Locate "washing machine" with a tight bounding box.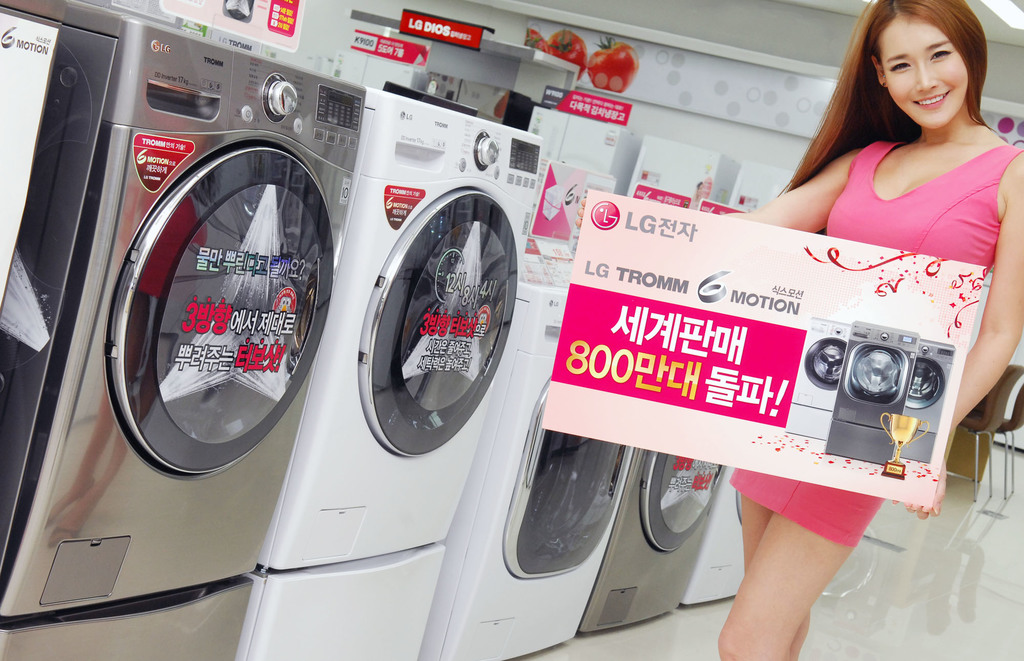
bbox=(404, 286, 639, 660).
